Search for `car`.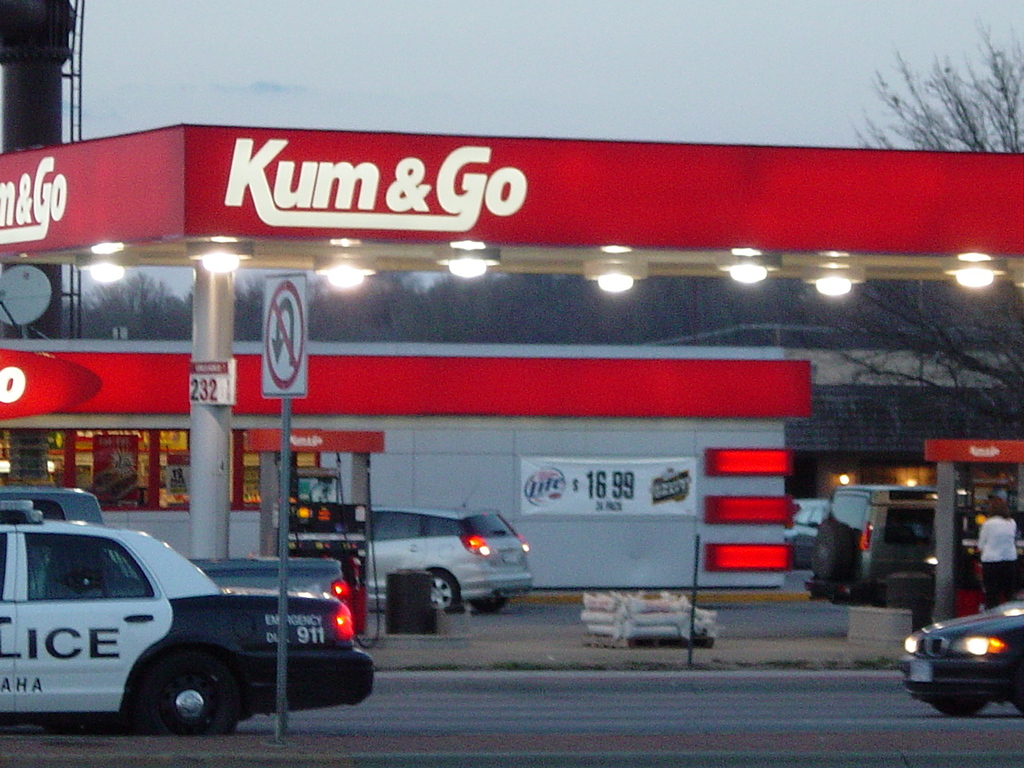
Found at bbox=(373, 499, 530, 611).
